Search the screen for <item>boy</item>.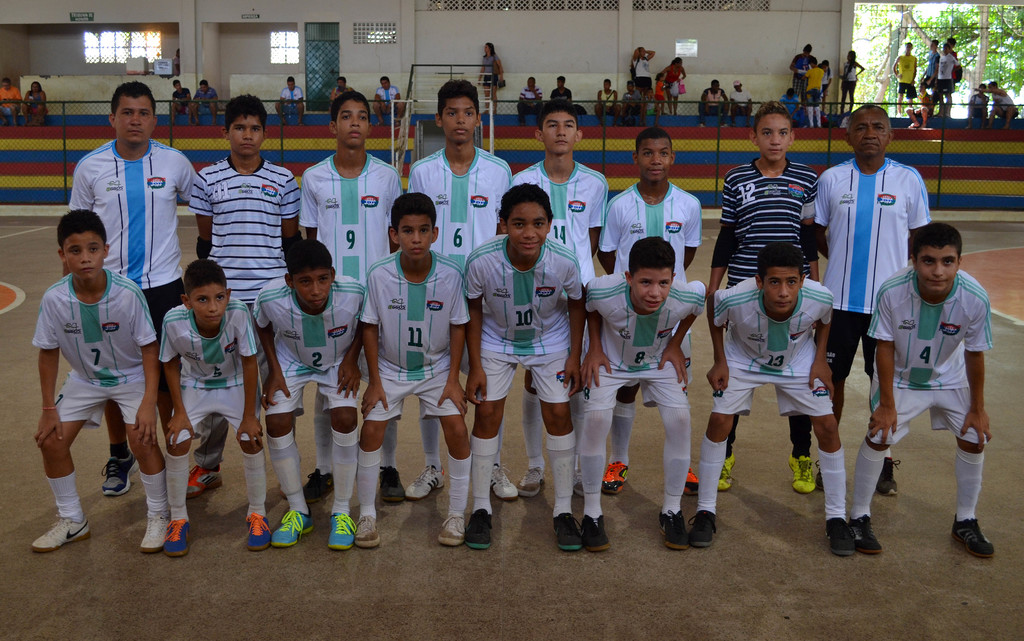
Found at {"x1": 590, "y1": 248, "x2": 701, "y2": 555}.
